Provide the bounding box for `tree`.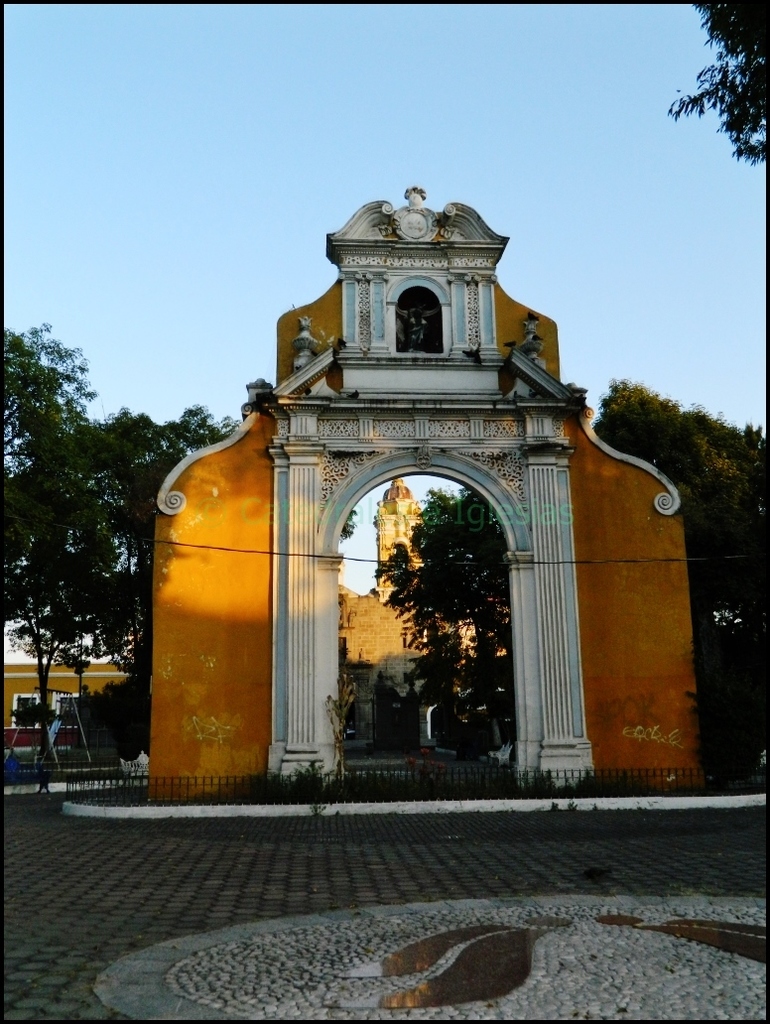
350, 472, 533, 752.
